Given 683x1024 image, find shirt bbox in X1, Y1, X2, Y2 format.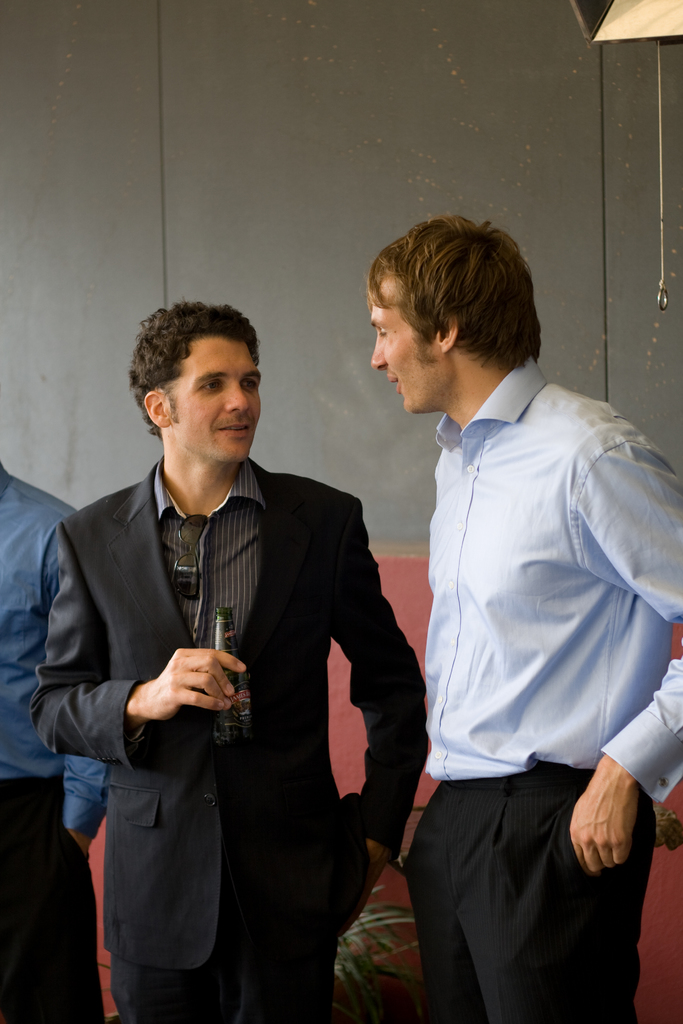
0, 461, 108, 834.
